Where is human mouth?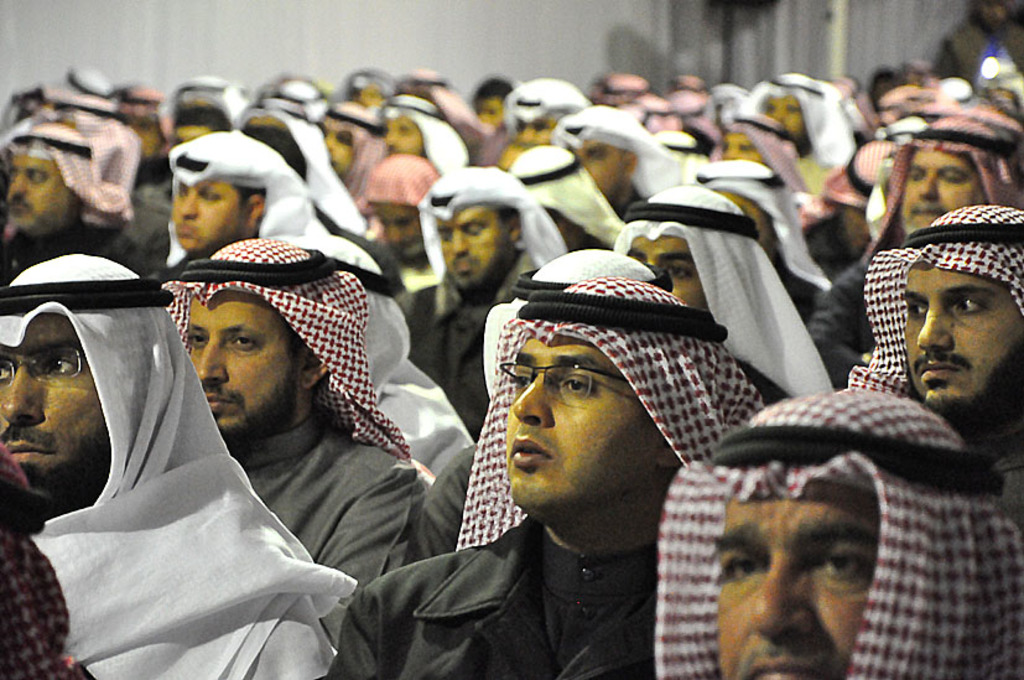
[204,391,232,416].
